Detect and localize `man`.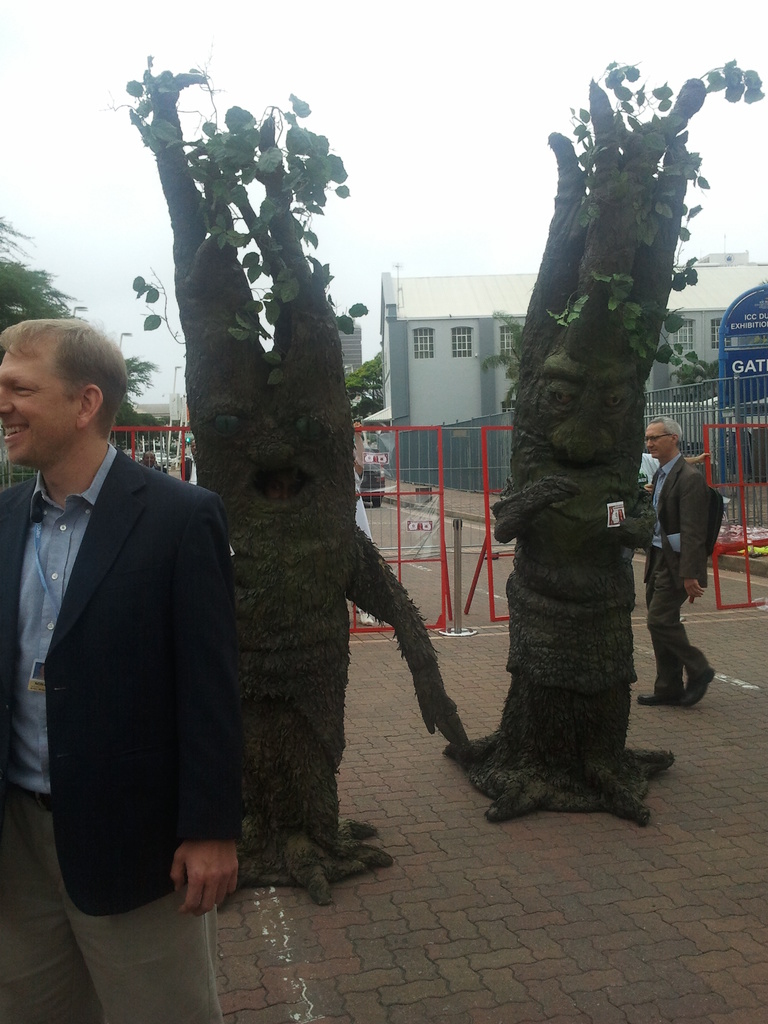
Localized at detection(637, 417, 723, 707).
